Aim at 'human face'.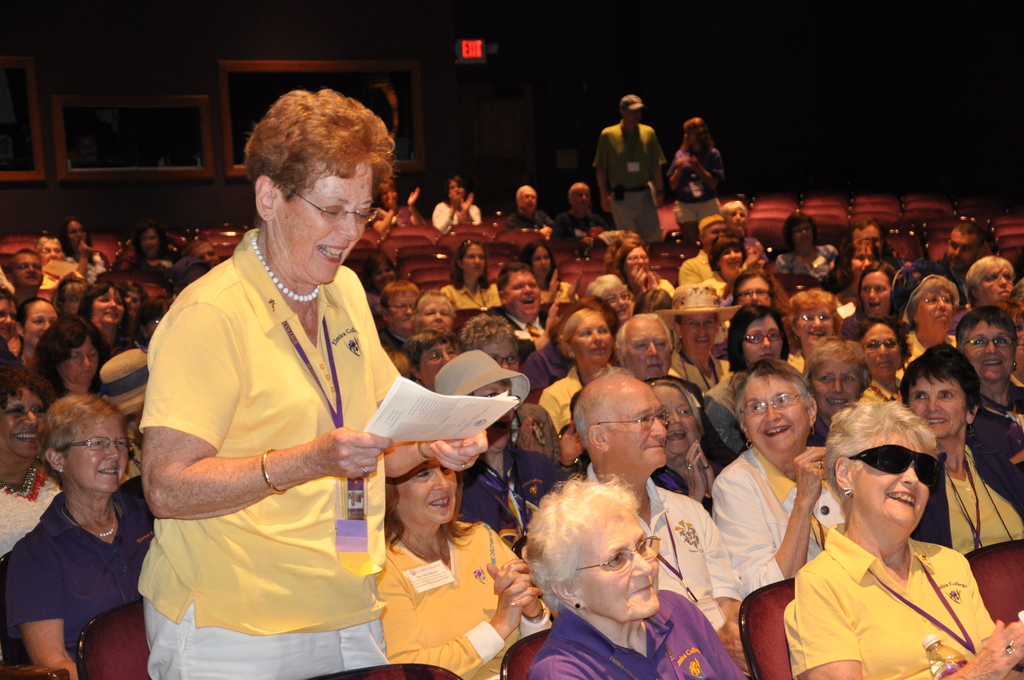
Aimed at (x1=679, y1=311, x2=717, y2=353).
